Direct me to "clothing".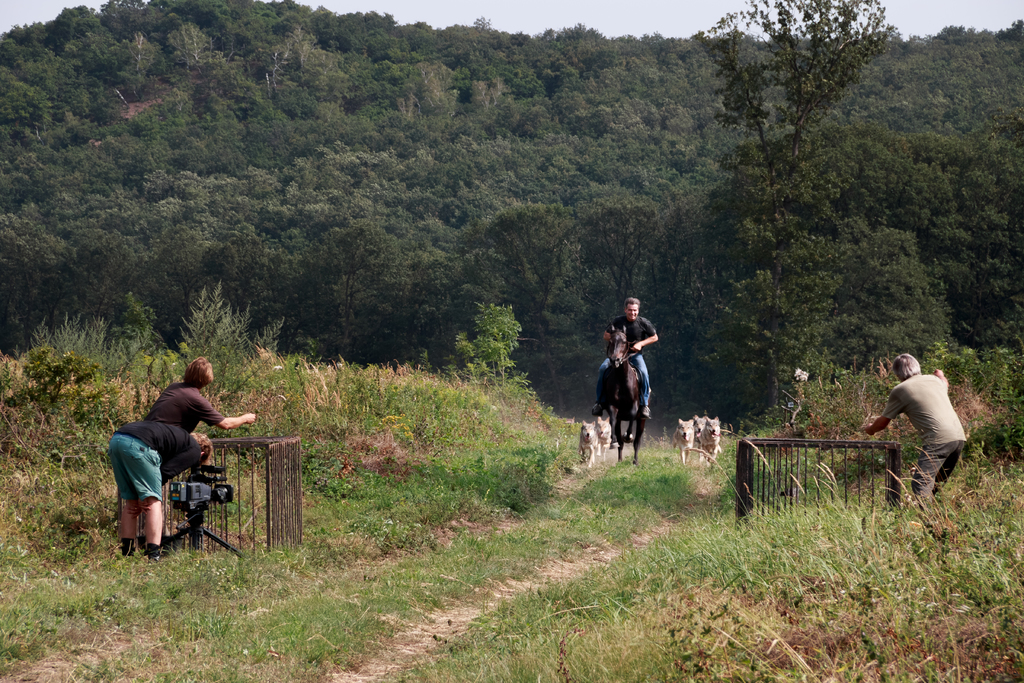
Direction: l=591, t=317, r=657, b=407.
